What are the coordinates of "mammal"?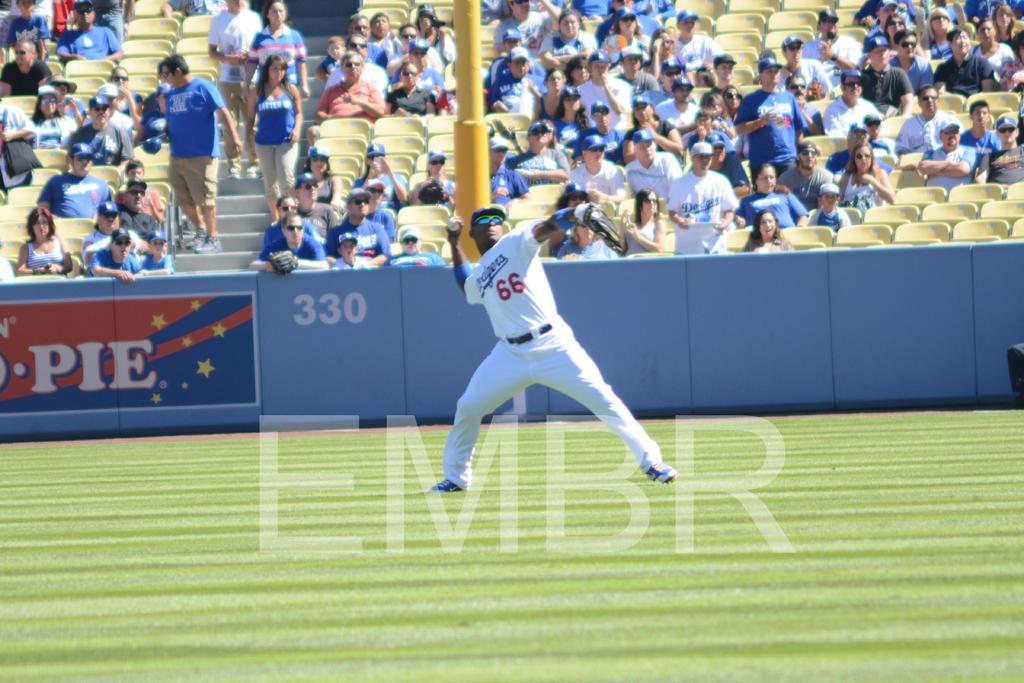
bbox=(990, 2, 1023, 53).
